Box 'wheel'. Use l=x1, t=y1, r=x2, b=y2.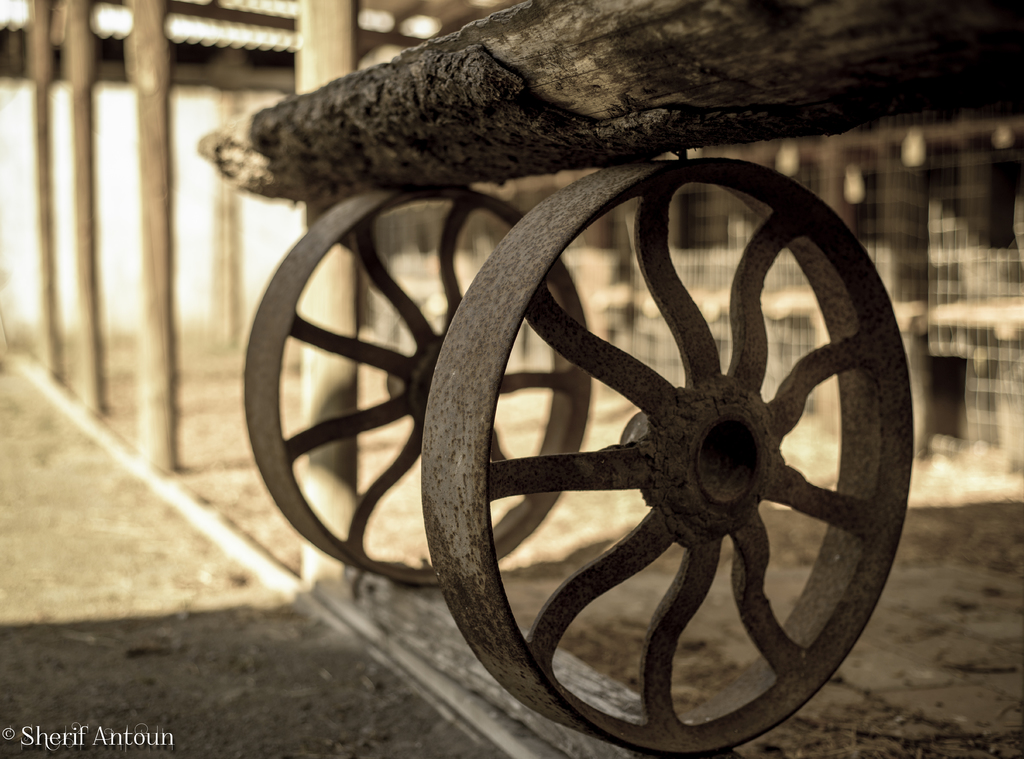
l=238, t=186, r=588, b=587.
